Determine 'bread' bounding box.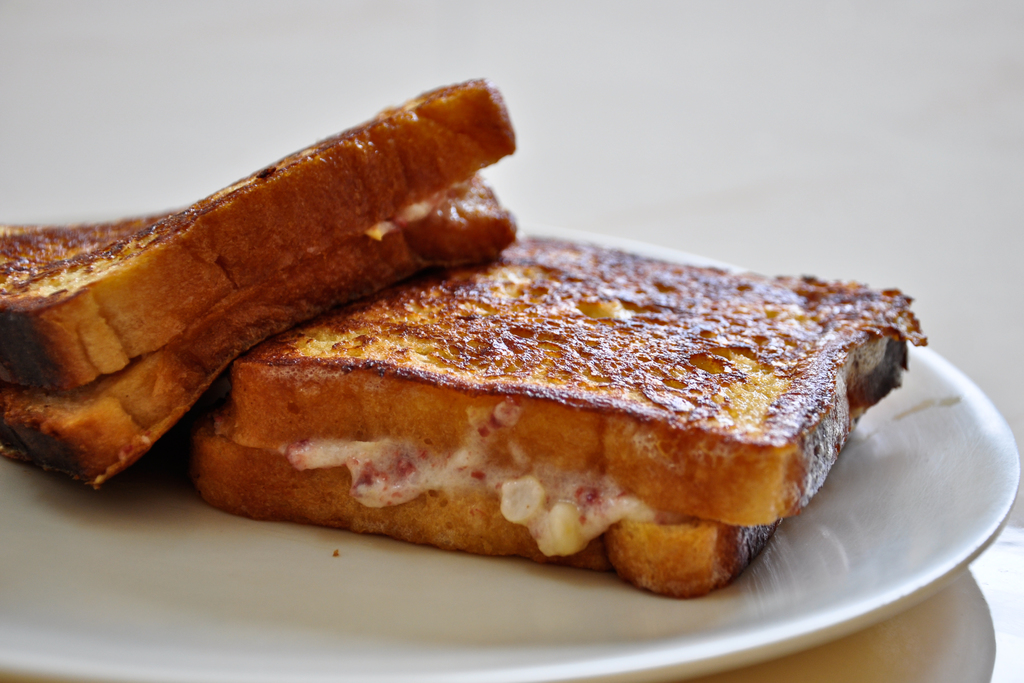
Determined: [left=196, top=416, right=784, bottom=595].
